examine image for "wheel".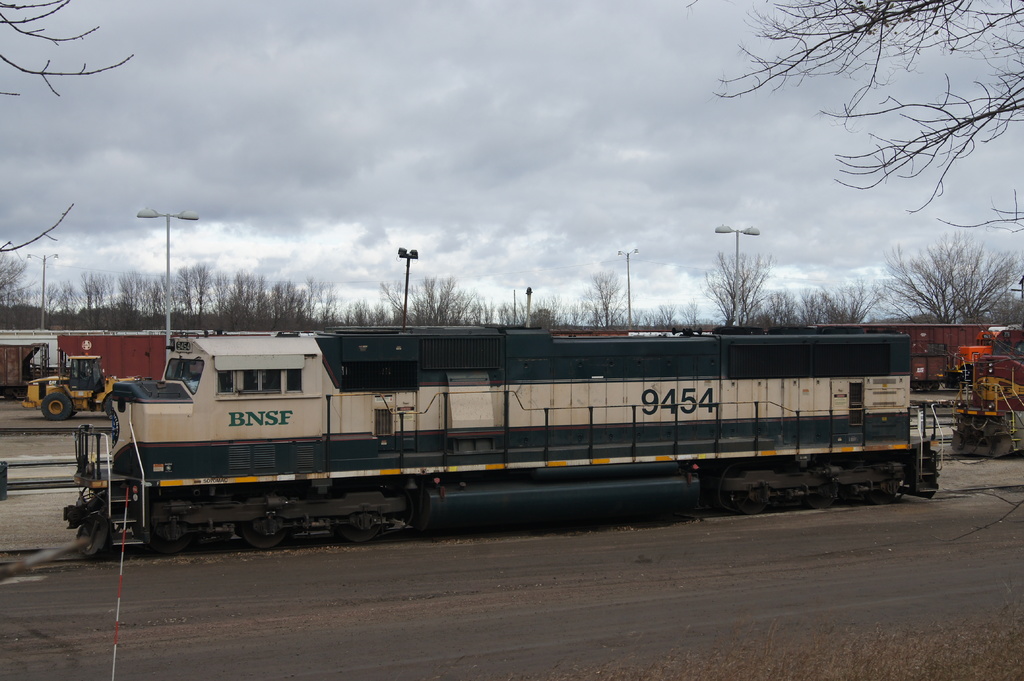
Examination result: x1=37, y1=394, x2=74, y2=419.
